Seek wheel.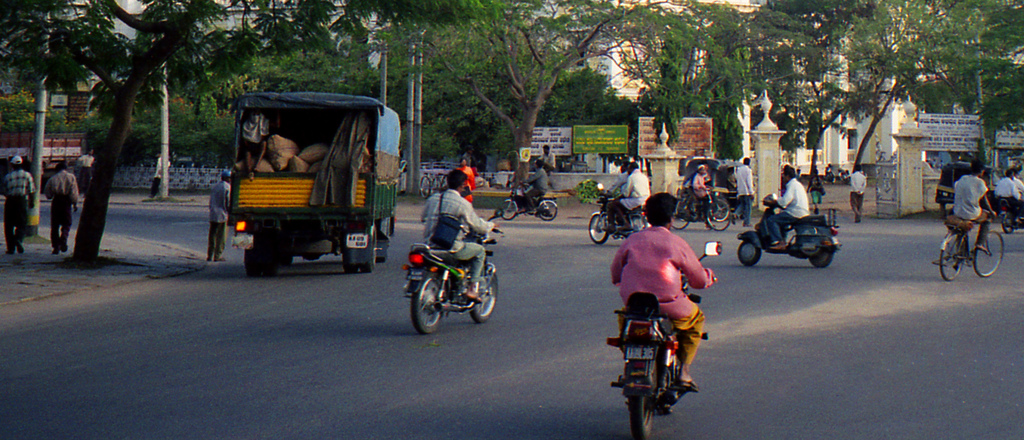
box=[445, 174, 450, 191].
